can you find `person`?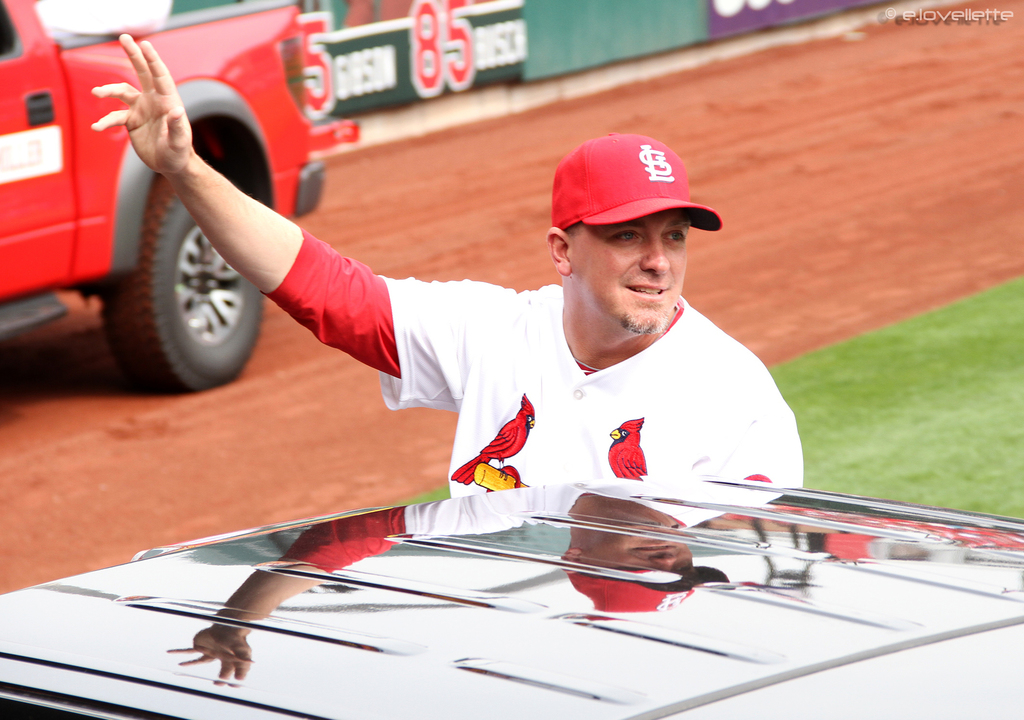
Yes, bounding box: 158/66/822/612.
